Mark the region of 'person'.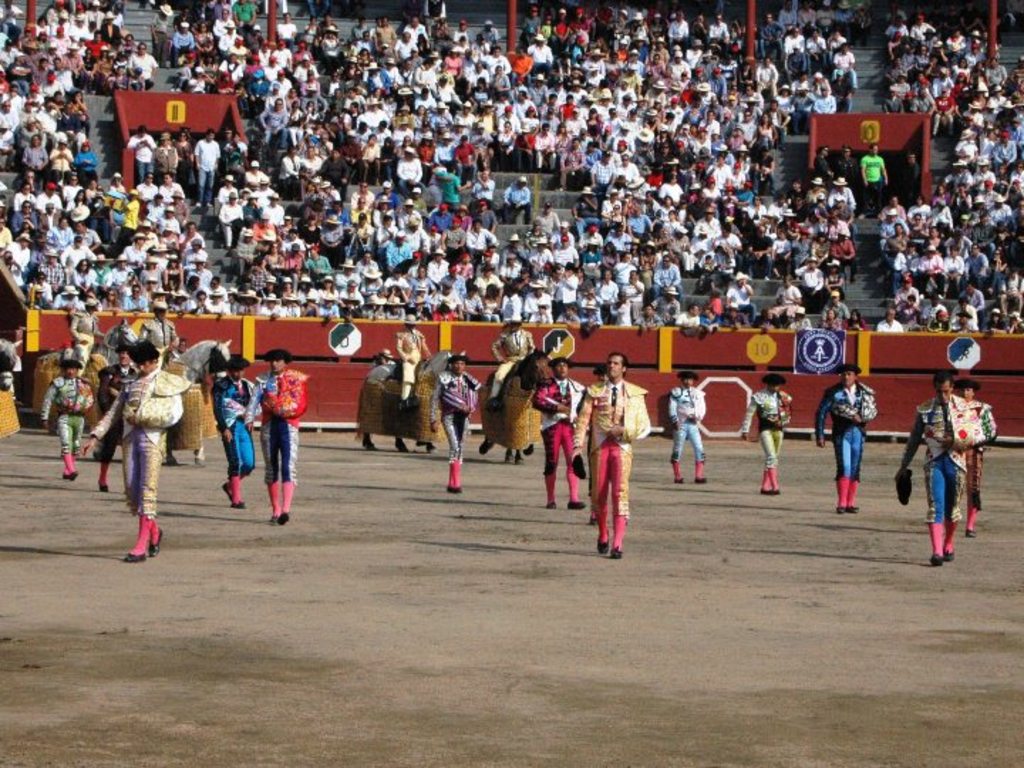
Region: [875, 303, 905, 334].
